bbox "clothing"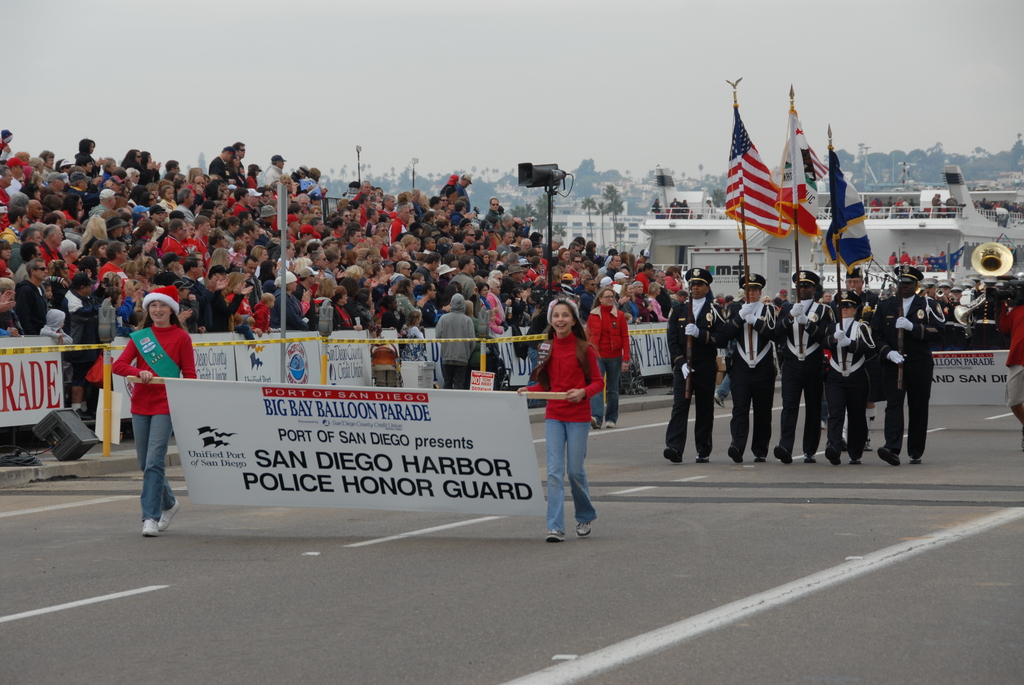
{"left": 275, "top": 290, "right": 302, "bottom": 329}
